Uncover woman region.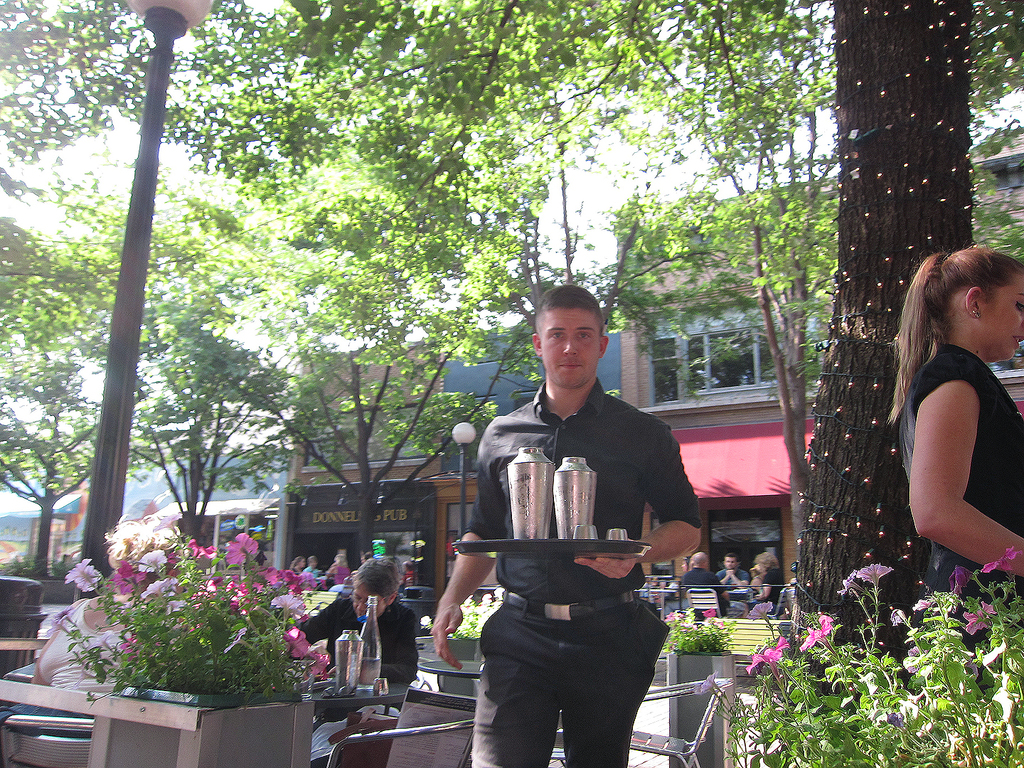
Uncovered: {"x1": 305, "y1": 553, "x2": 420, "y2": 677}.
